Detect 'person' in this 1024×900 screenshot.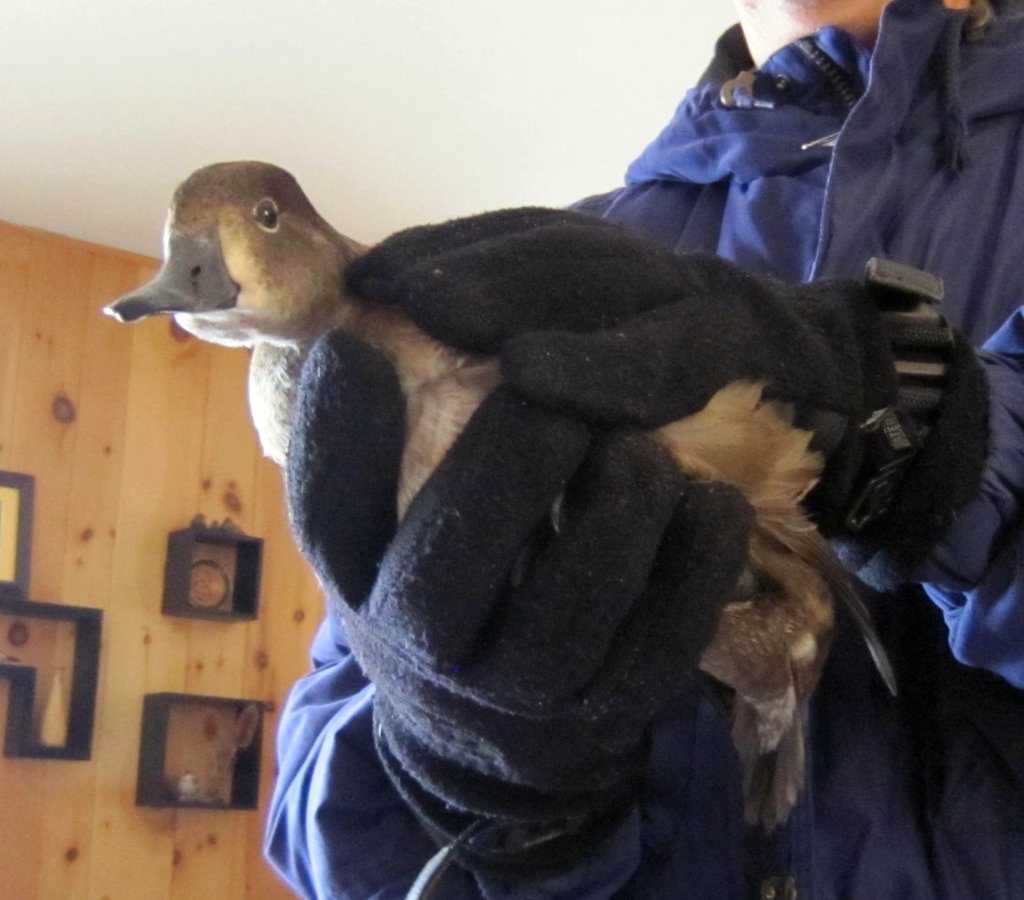
Detection: left=264, top=0, right=1022, bottom=899.
